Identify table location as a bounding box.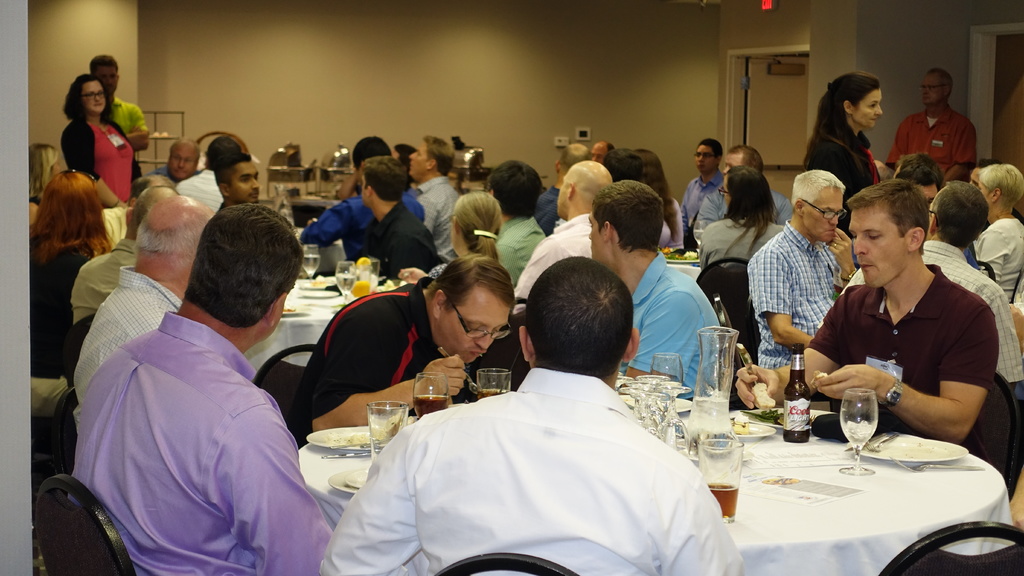
298,227,341,271.
